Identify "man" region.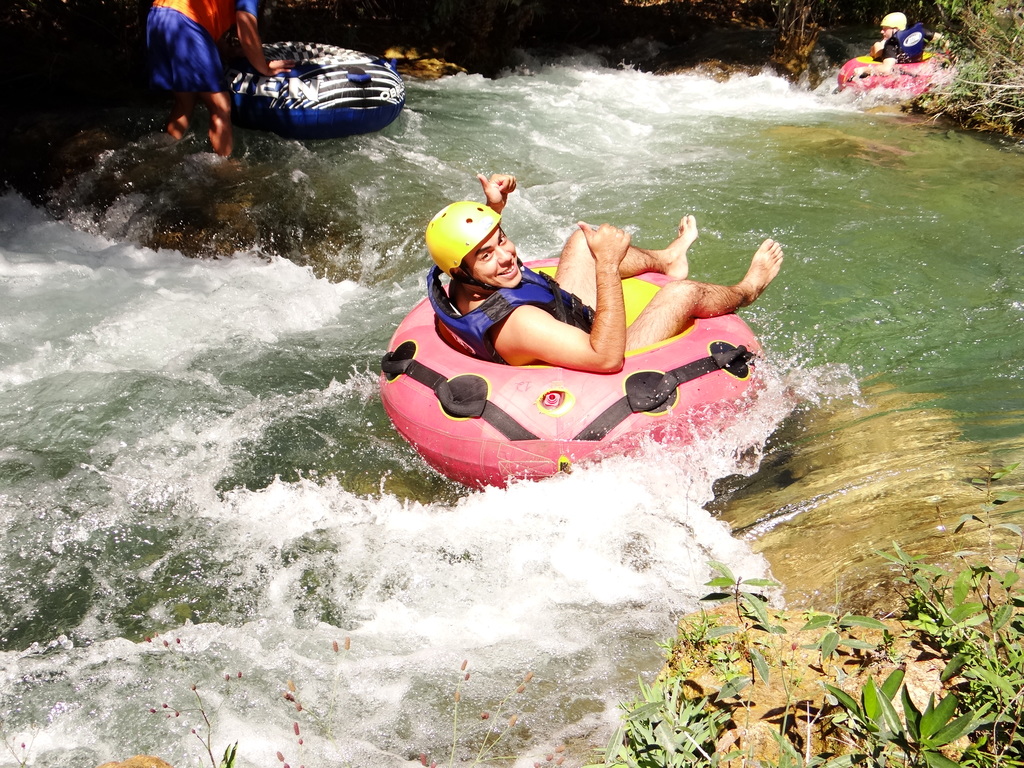
Region: crop(872, 12, 906, 60).
